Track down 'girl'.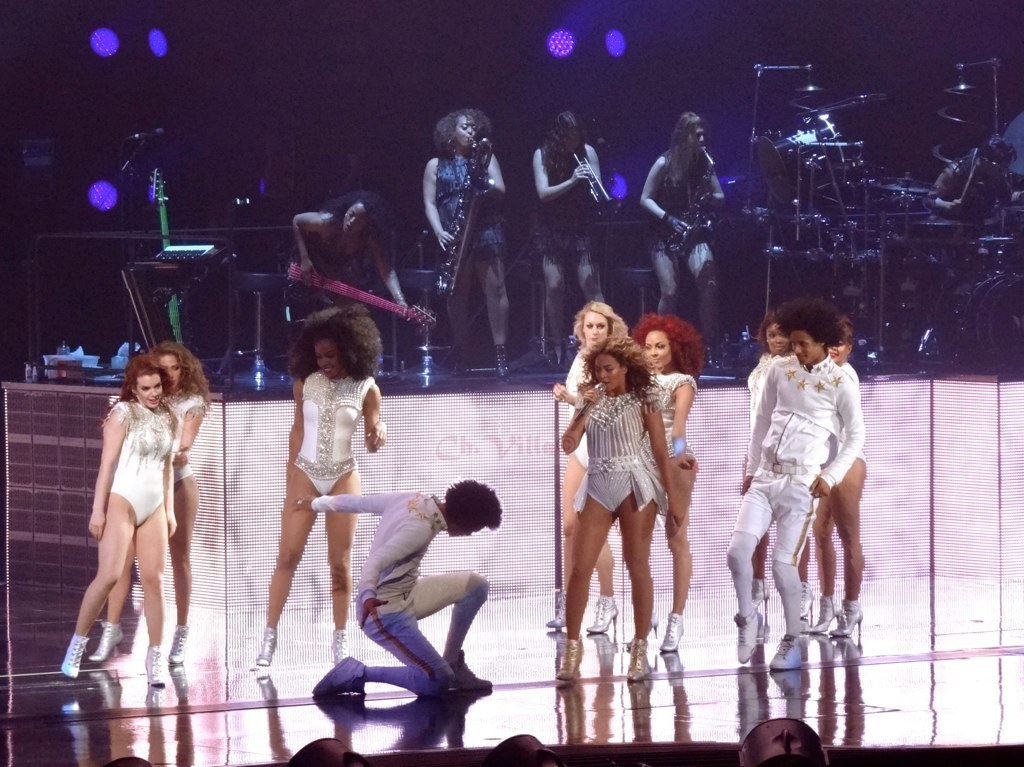
Tracked to <region>811, 316, 870, 640</region>.
